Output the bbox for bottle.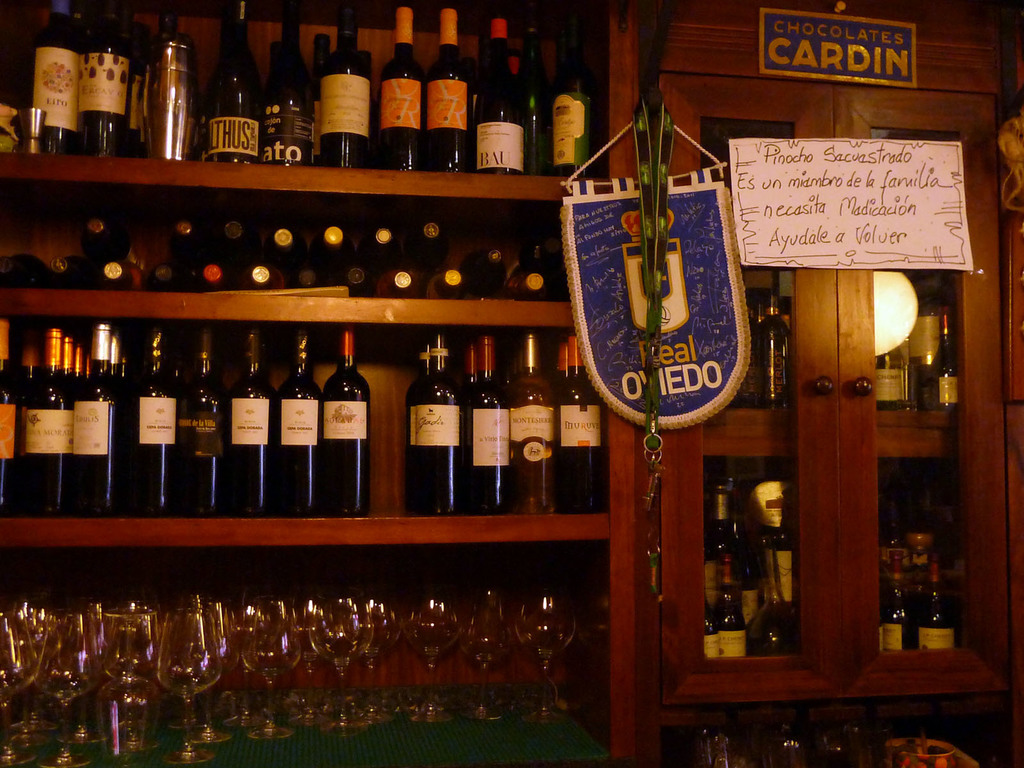
Rect(881, 544, 909, 651).
